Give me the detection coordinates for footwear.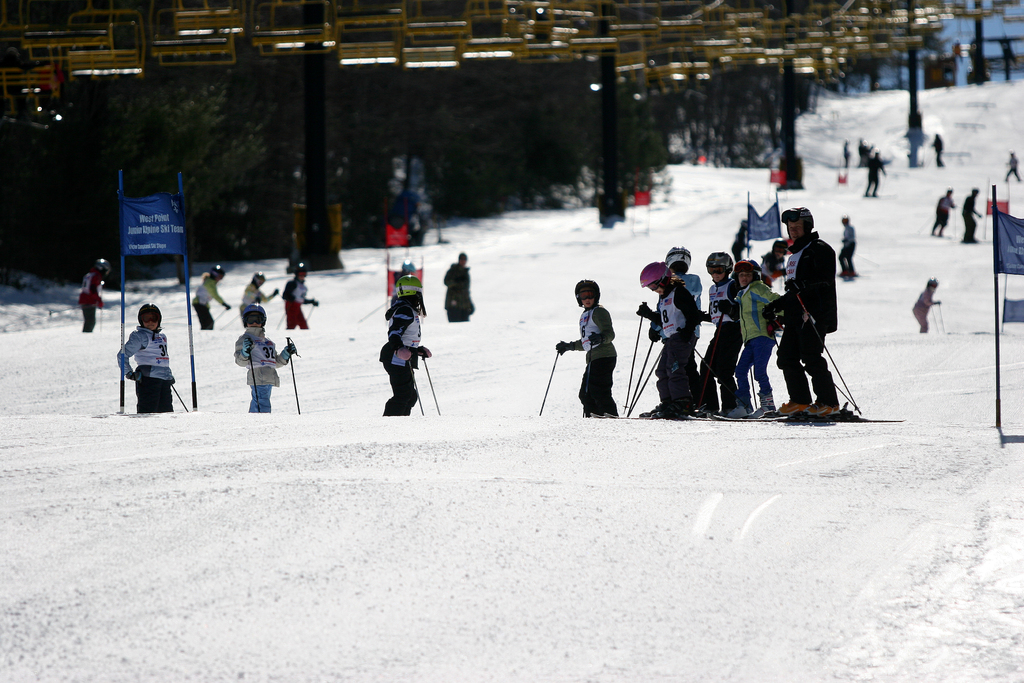
(755,391,773,416).
